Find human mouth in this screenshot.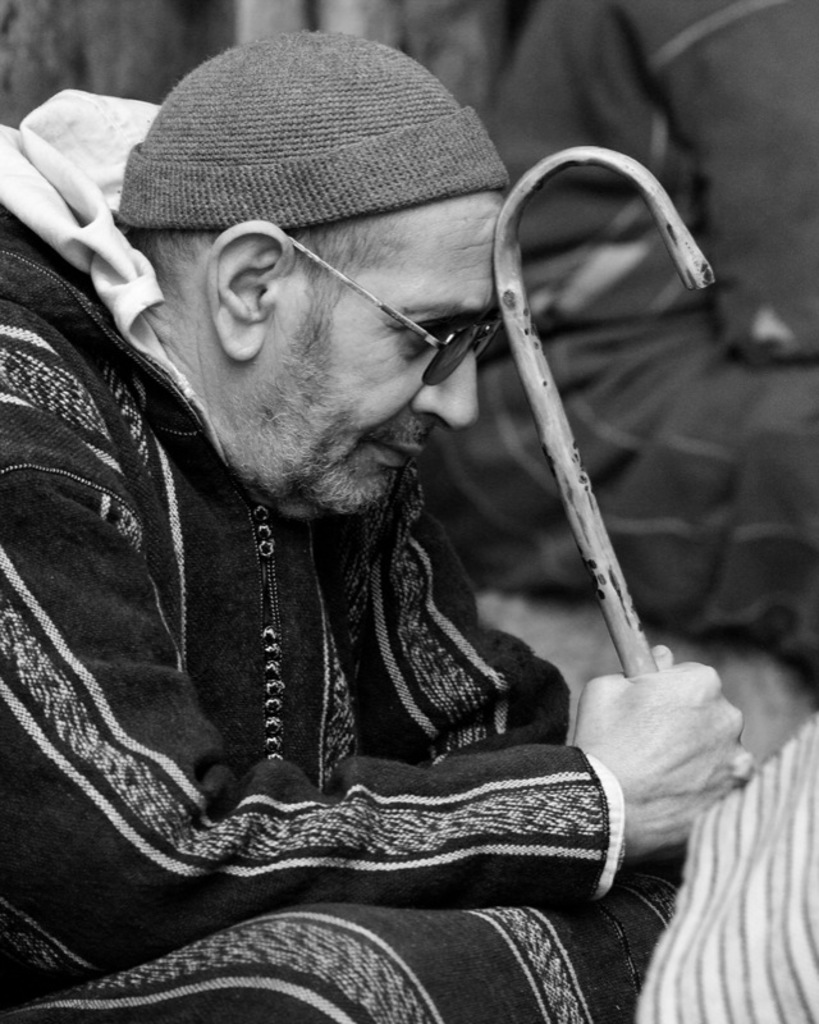
The bounding box for human mouth is x1=381, y1=449, x2=420, y2=468.
